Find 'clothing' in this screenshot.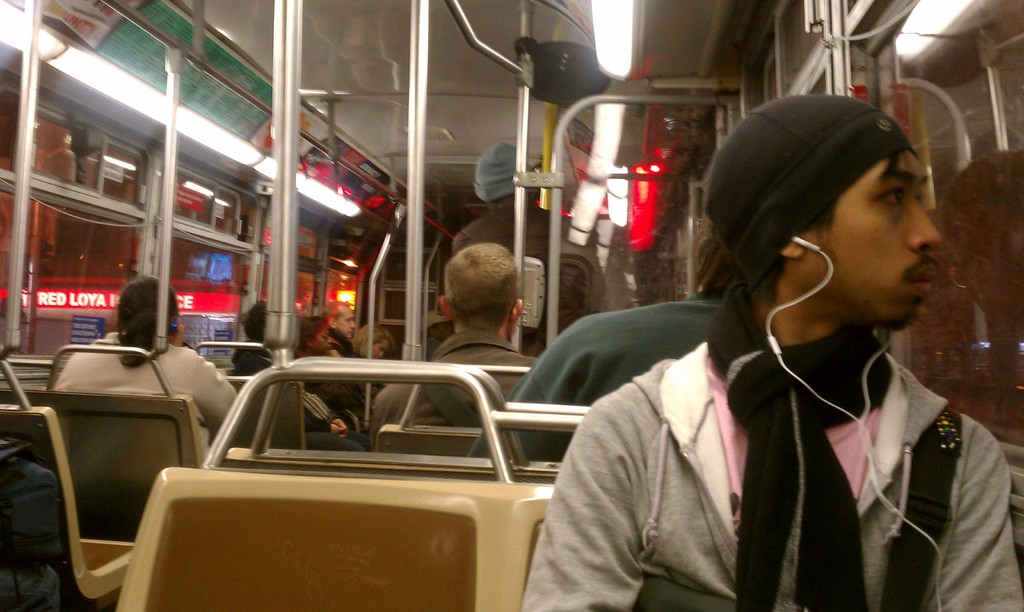
The bounding box for 'clothing' is 438, 309, 733, 469.
